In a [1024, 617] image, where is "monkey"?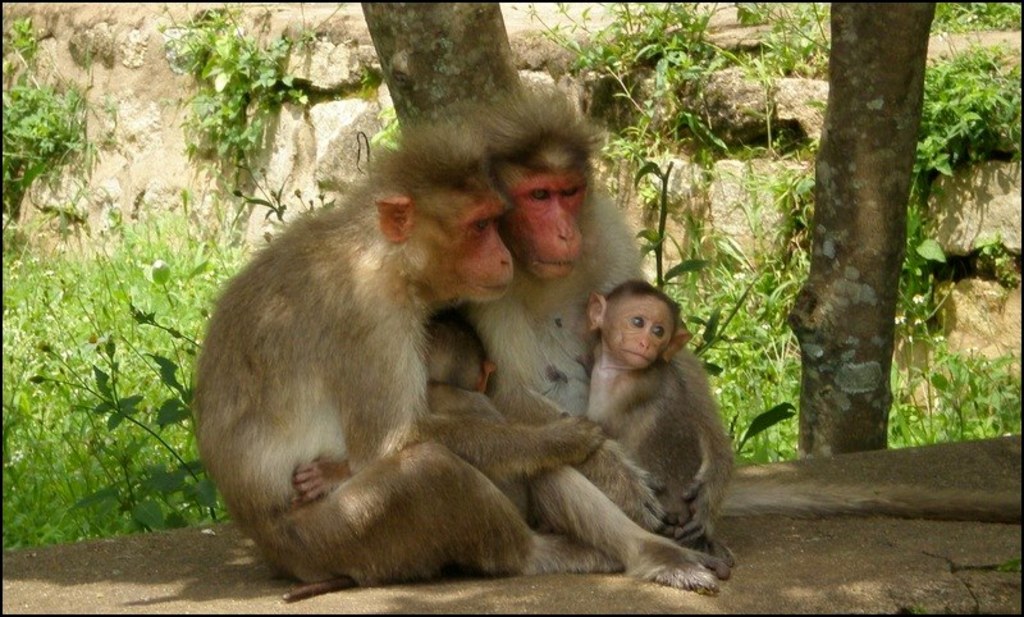
[x1=188, y1=115, x2=714, y2=603].
